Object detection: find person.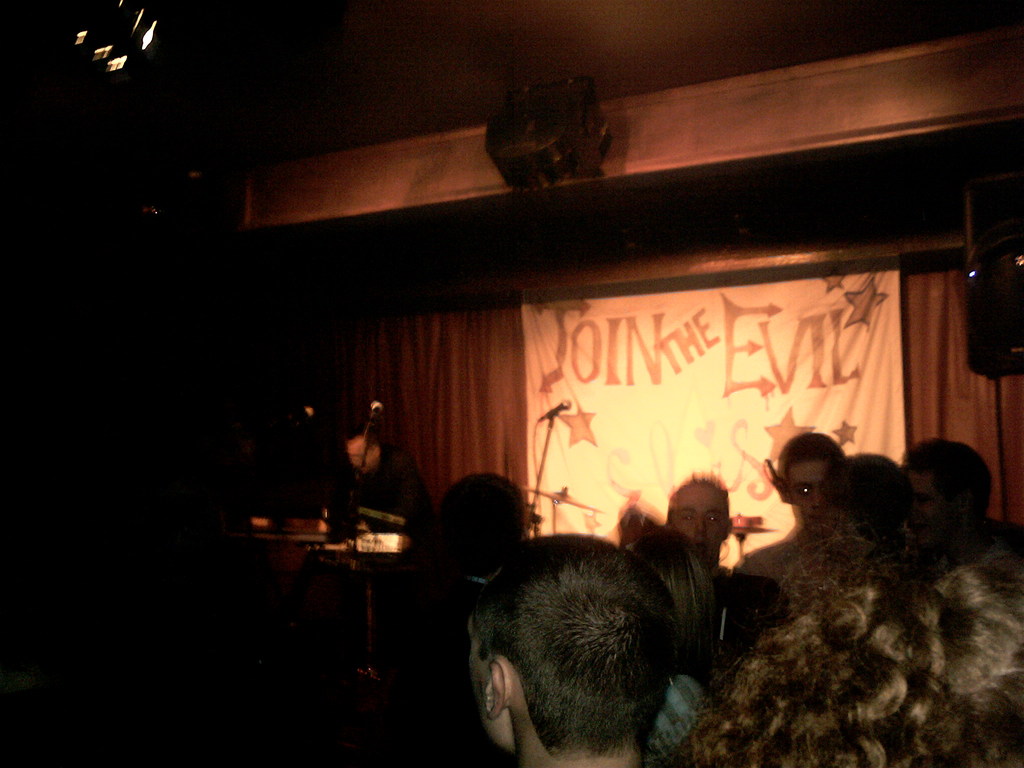
locate(465, 534, 687, 767).
